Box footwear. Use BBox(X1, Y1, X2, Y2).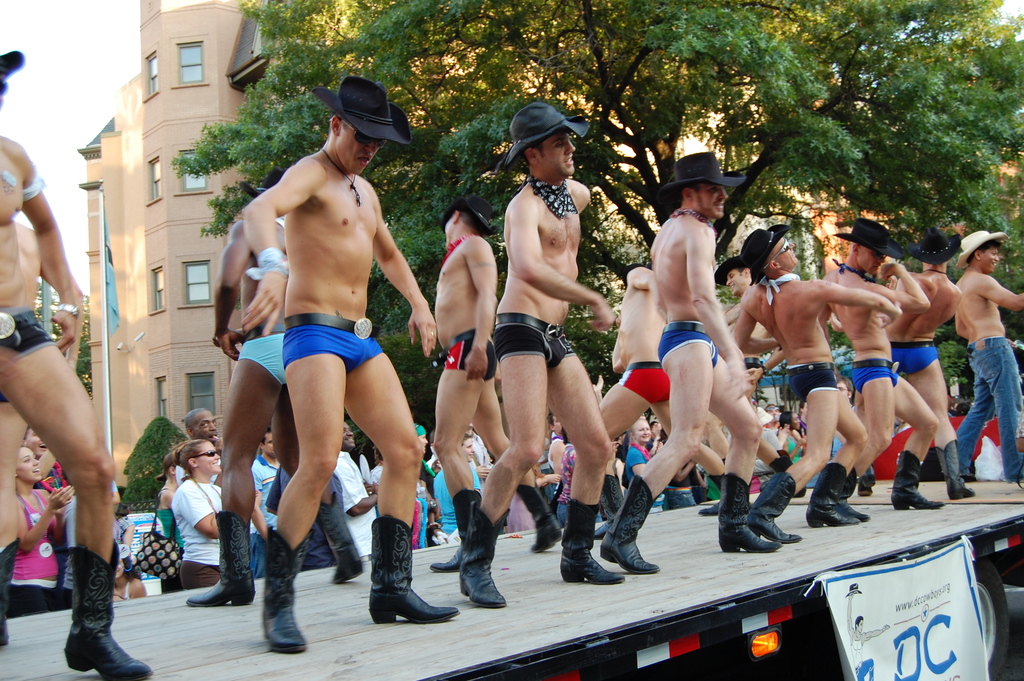
BBox(600, 474, 621, 520).
